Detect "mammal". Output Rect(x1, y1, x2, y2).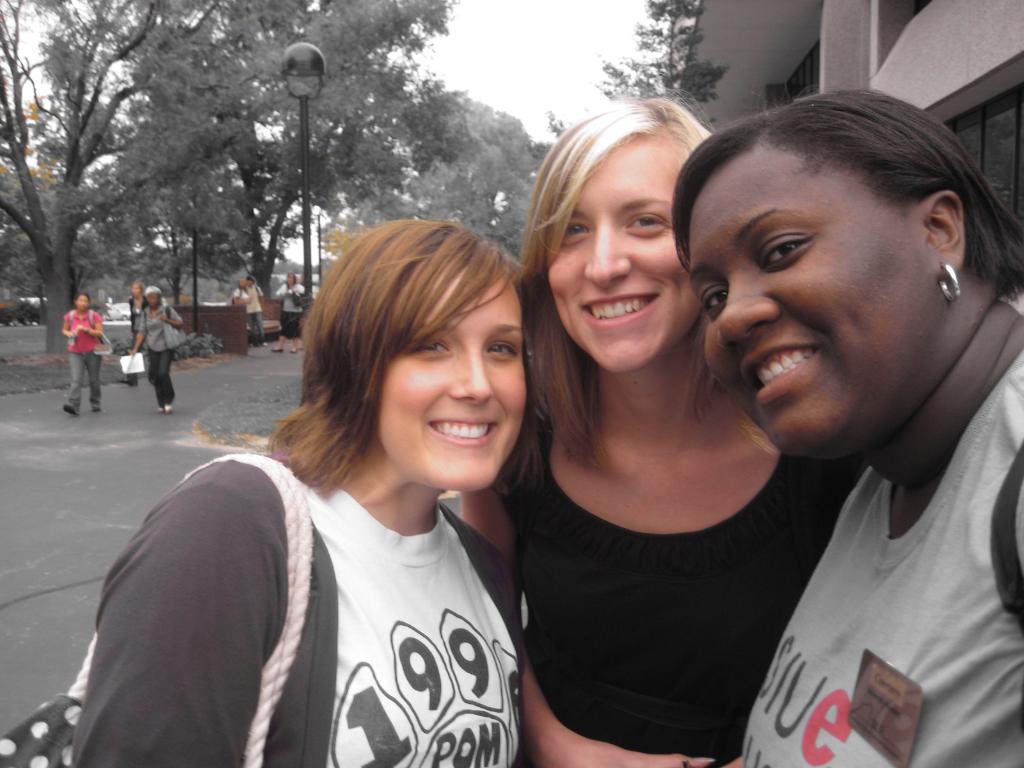
Rect(452, 83, 861, 767).
